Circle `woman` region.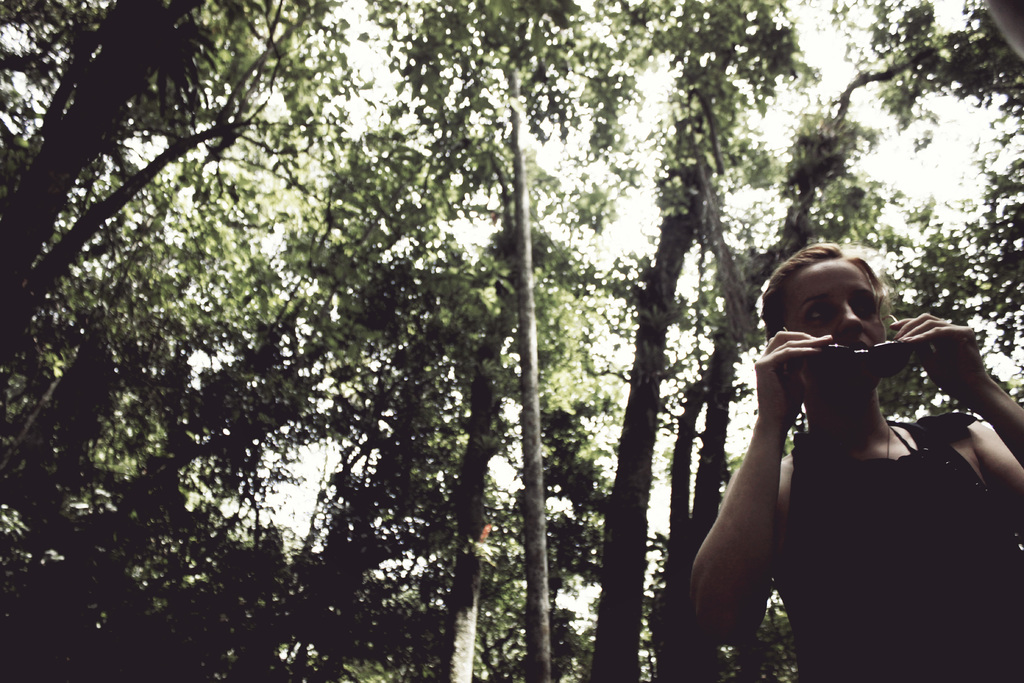
Region: region(690, 210, 989, 682).
